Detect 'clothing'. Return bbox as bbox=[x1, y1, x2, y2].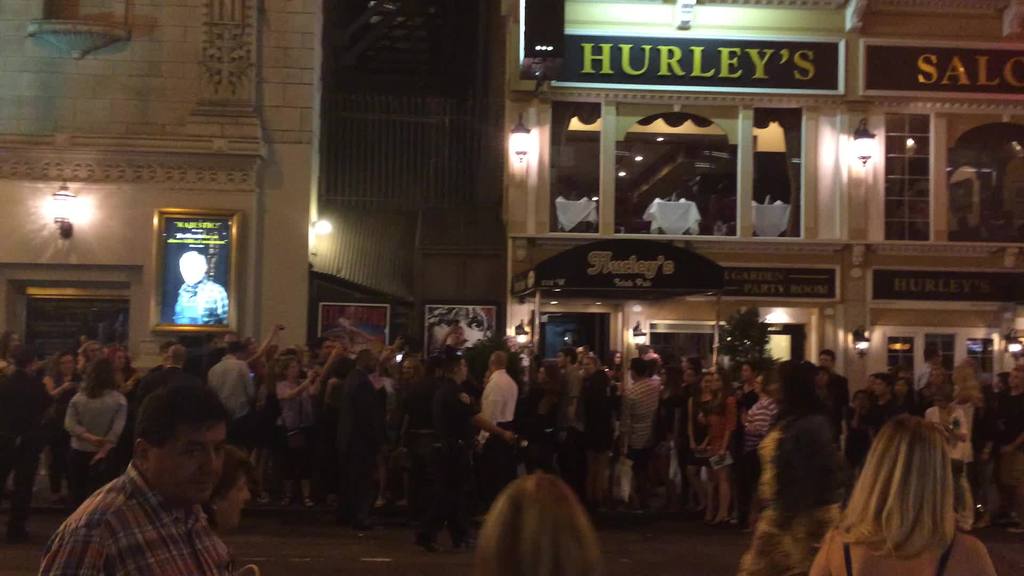
bbox=[324, 372, 374, 511].
